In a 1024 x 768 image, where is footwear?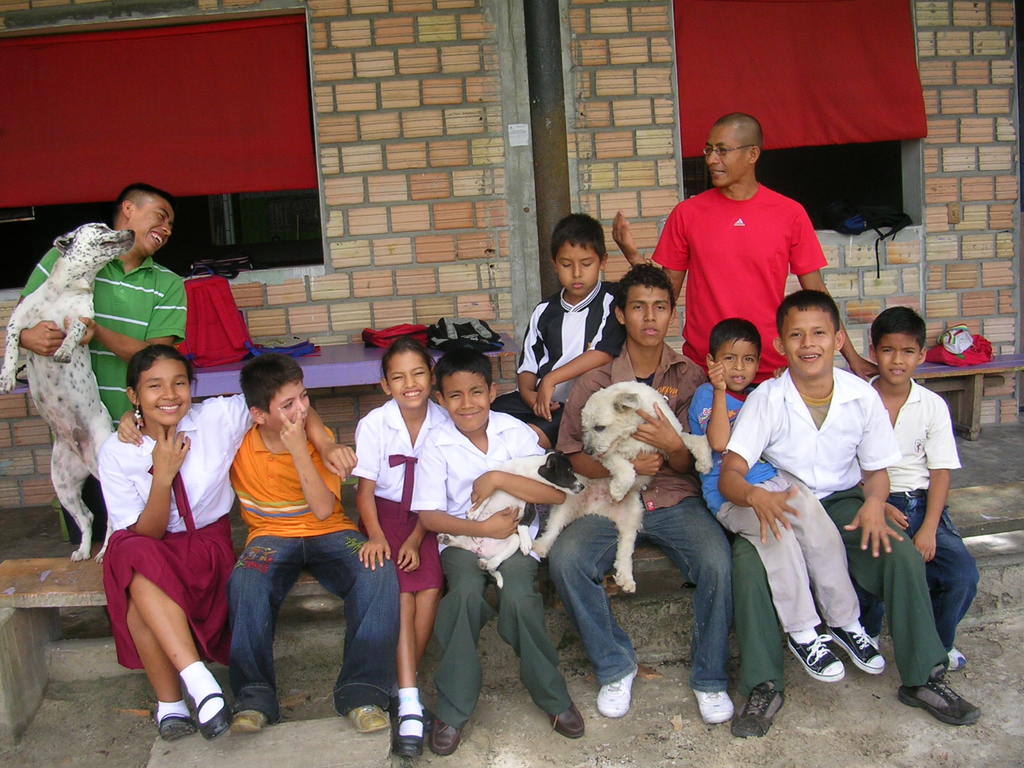
{"x1": 349, "y1": 701, "x2": 384, "y2": 735}.
